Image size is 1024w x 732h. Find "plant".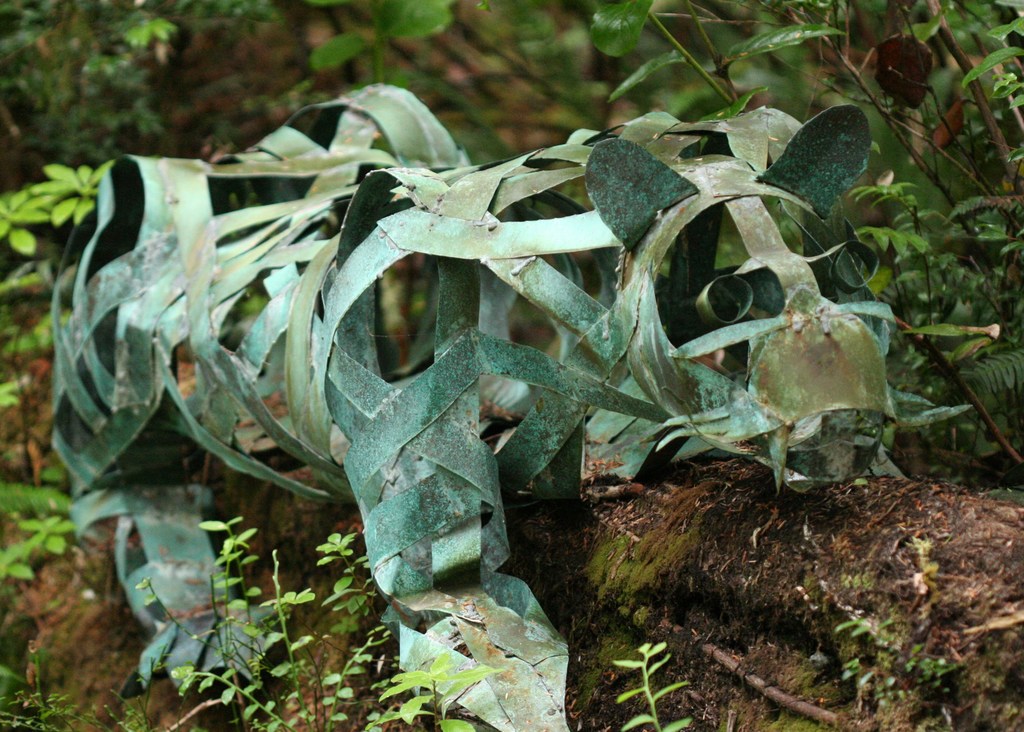
(3,0,269,157).
